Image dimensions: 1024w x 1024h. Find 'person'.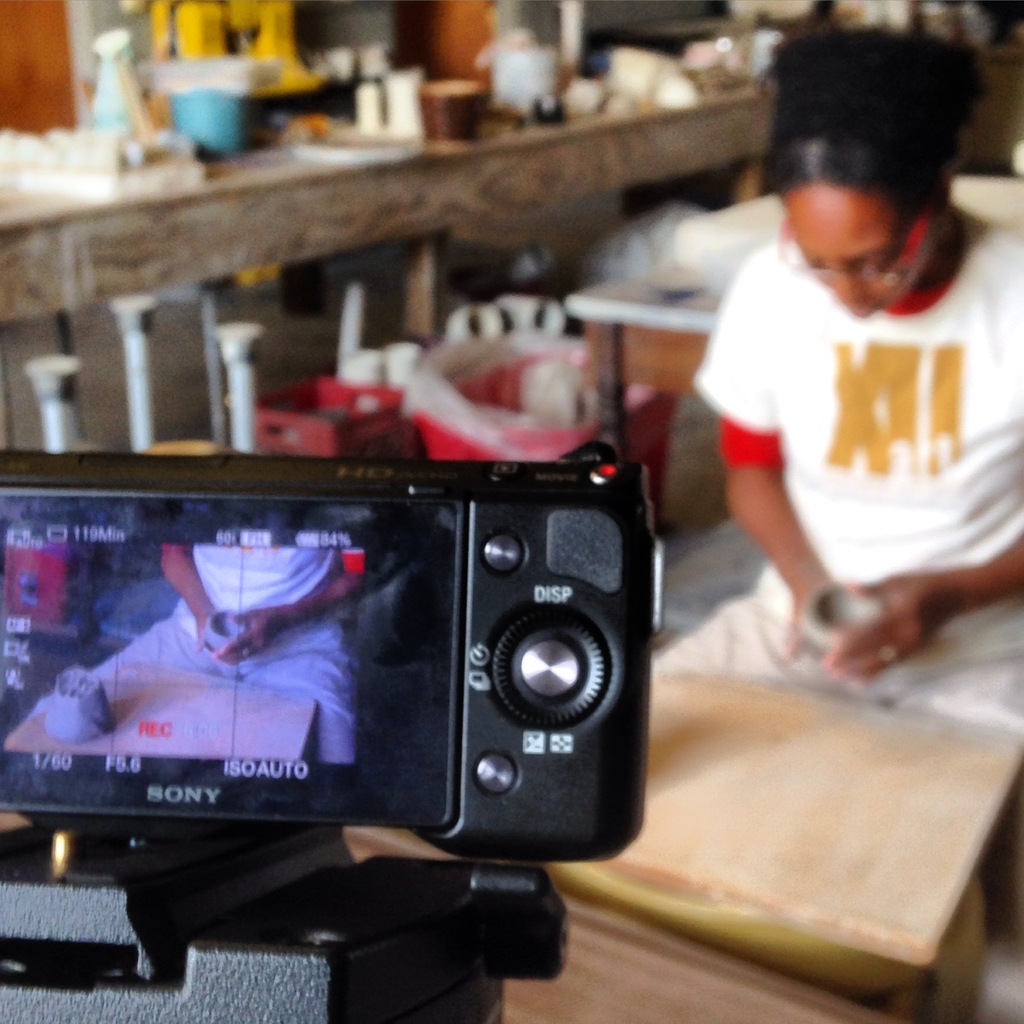
crop(645, 26, 1023, 737).
